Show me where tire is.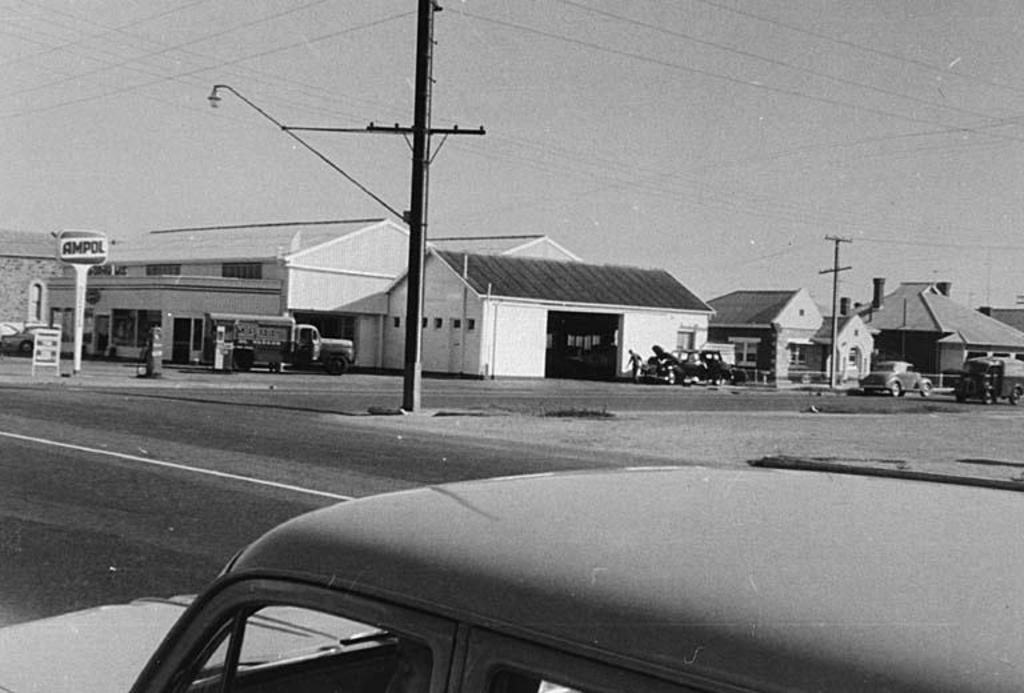
tire is at l=919, t=378, r=932, b=394.
